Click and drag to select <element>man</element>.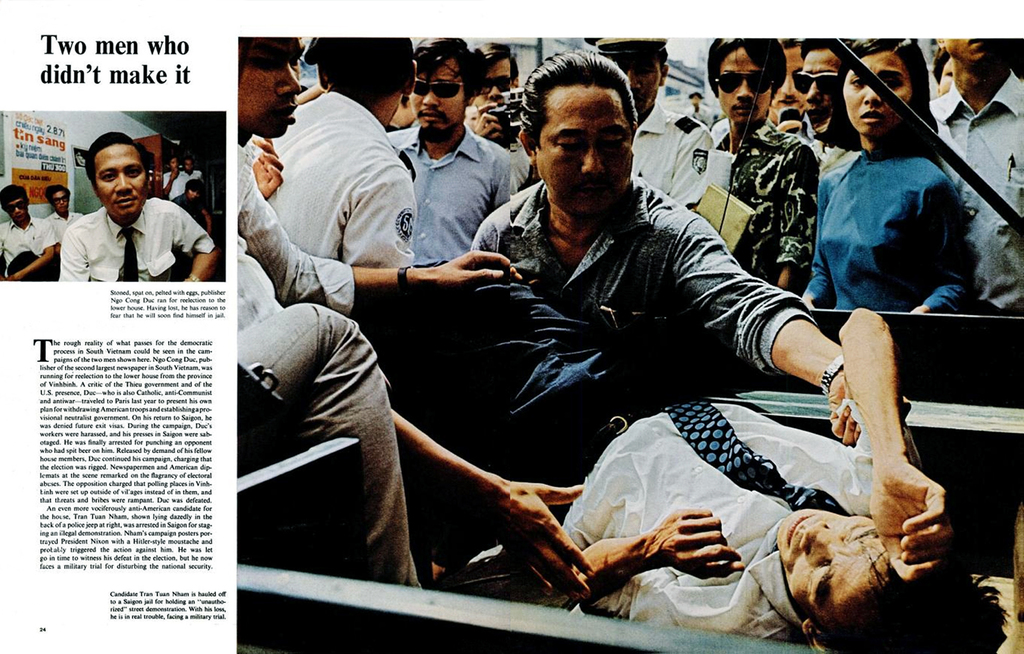
Selection: <box>45,136,207,293</box>.
